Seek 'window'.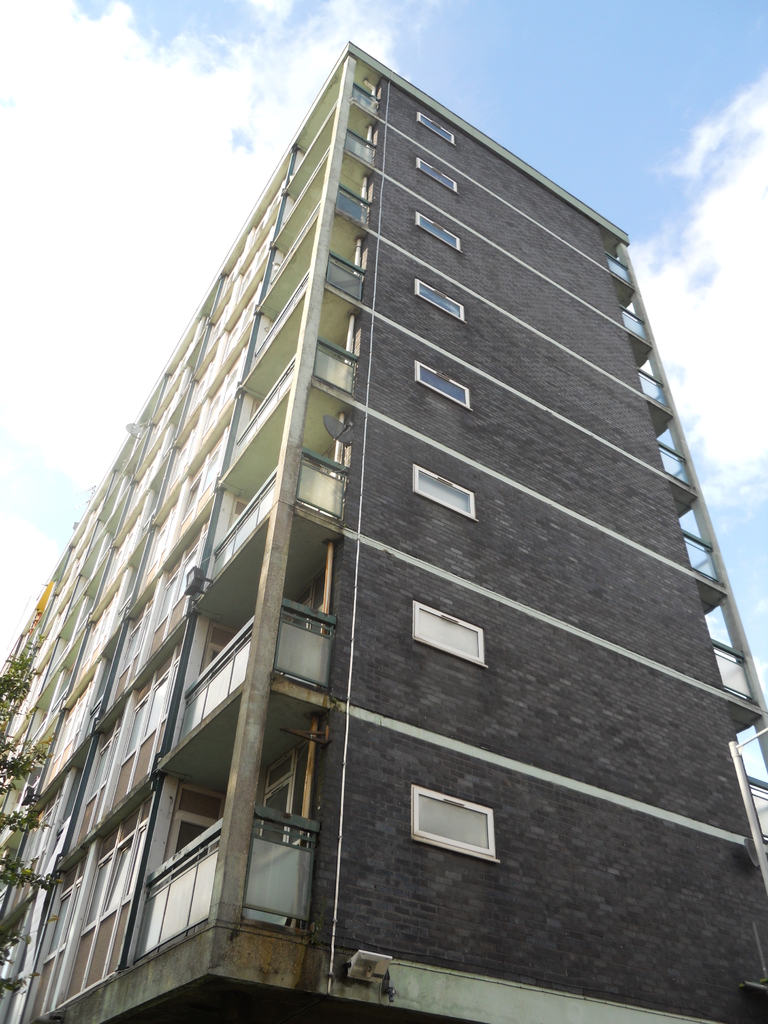
x1=413, y1=211, x2=460, y2=250.
